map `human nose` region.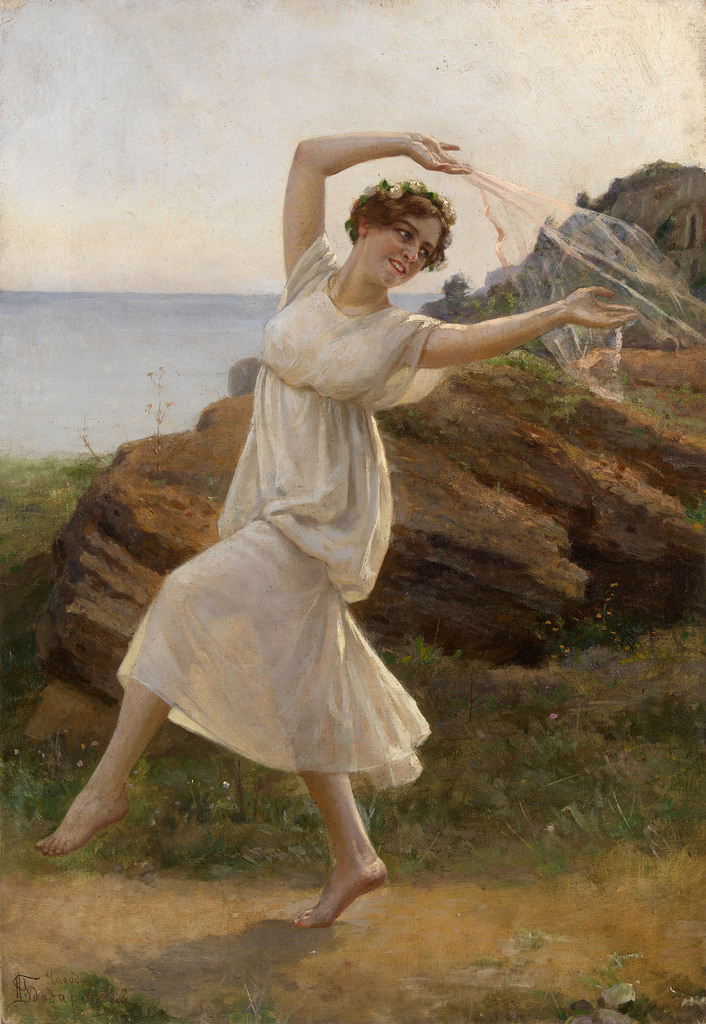
Mapped to 405, 241, 417, 262.
